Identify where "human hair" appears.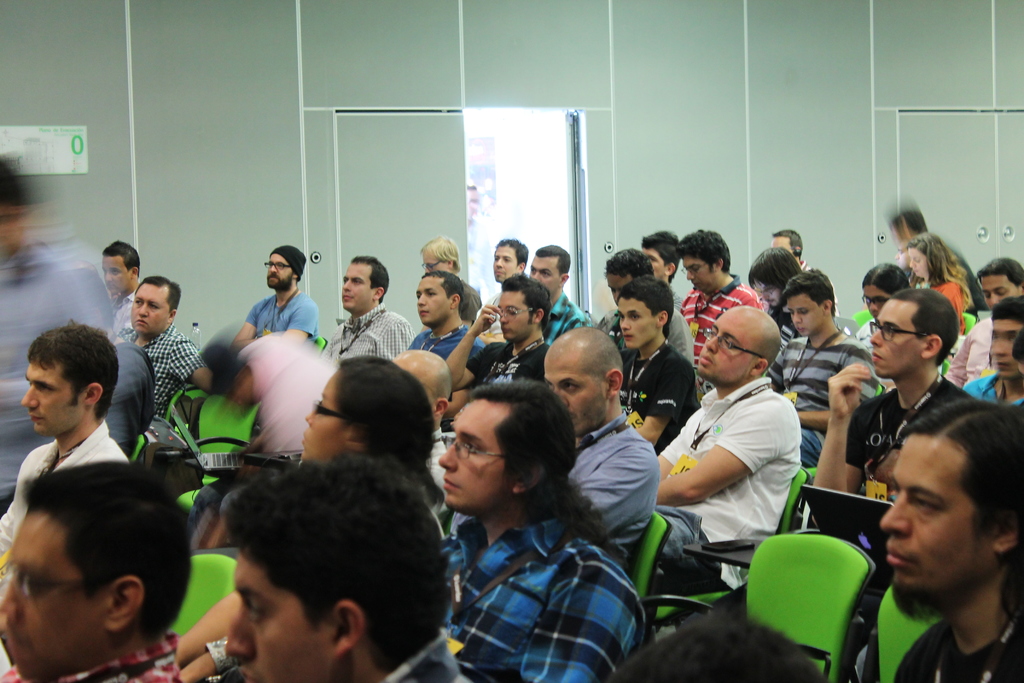
Appears at [left=8, top=467, right=180, bottom=660].
